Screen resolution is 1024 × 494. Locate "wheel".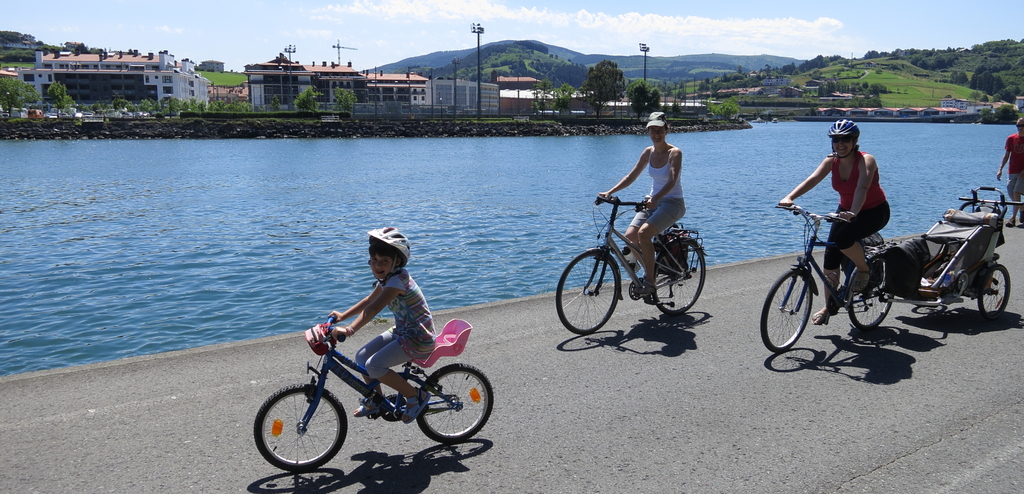
[x1=416, y1=365, x2=496, y2=441].
